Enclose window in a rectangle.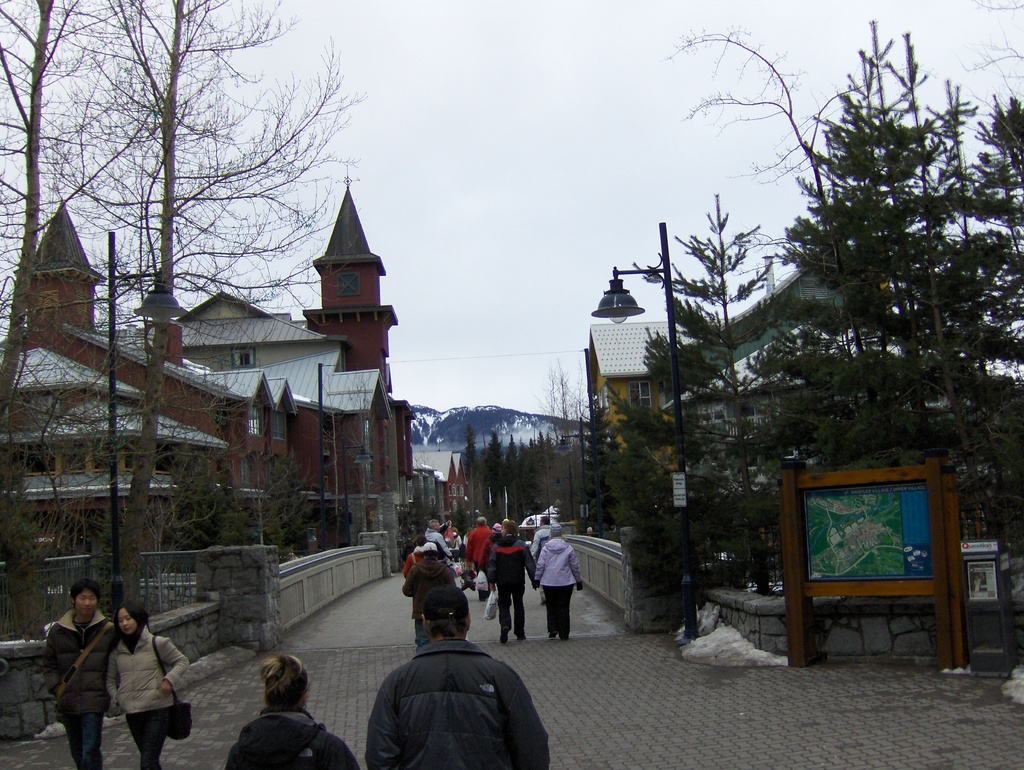
bbox=[798, 277, 827, 305].
